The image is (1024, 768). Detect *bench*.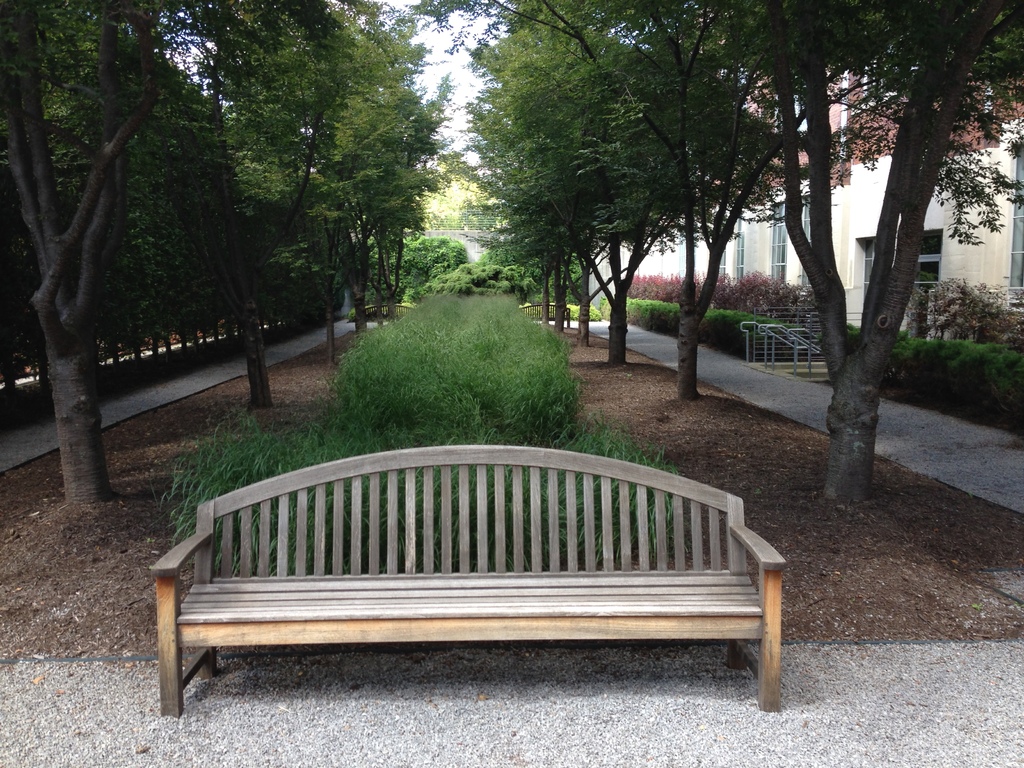
Detection: 348, 303, 415, 322.
